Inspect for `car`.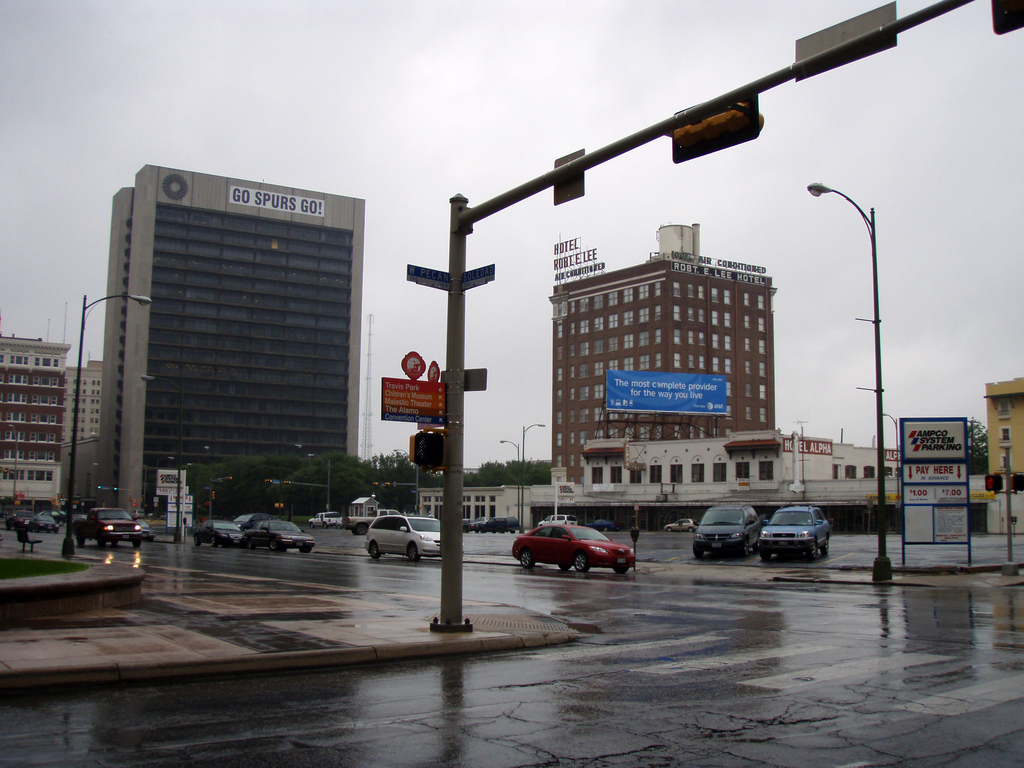
Inspection: 232/513/279/532.
